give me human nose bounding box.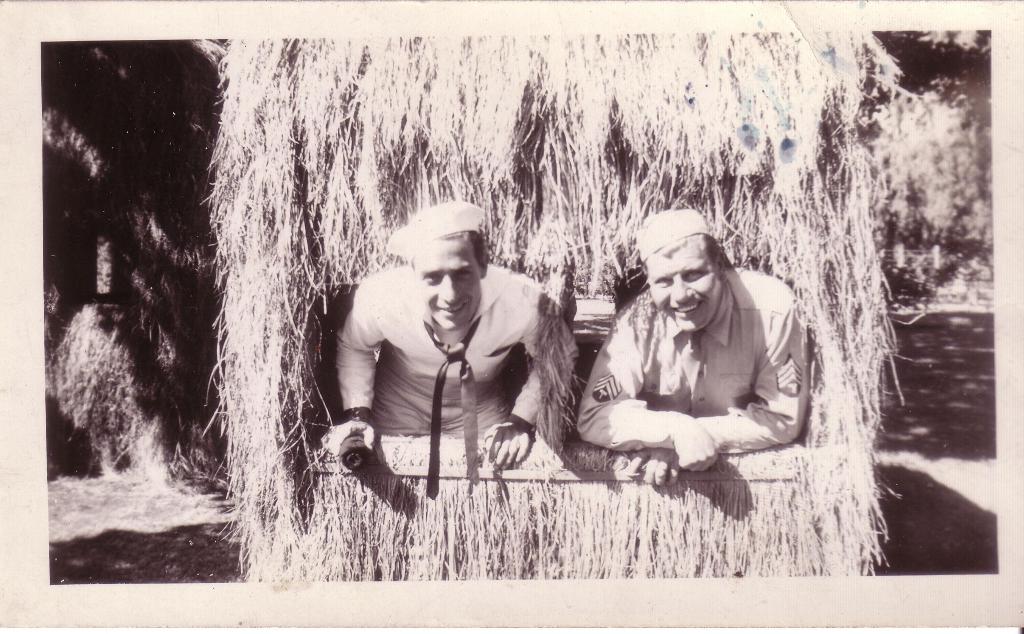
439,279,463,306.
